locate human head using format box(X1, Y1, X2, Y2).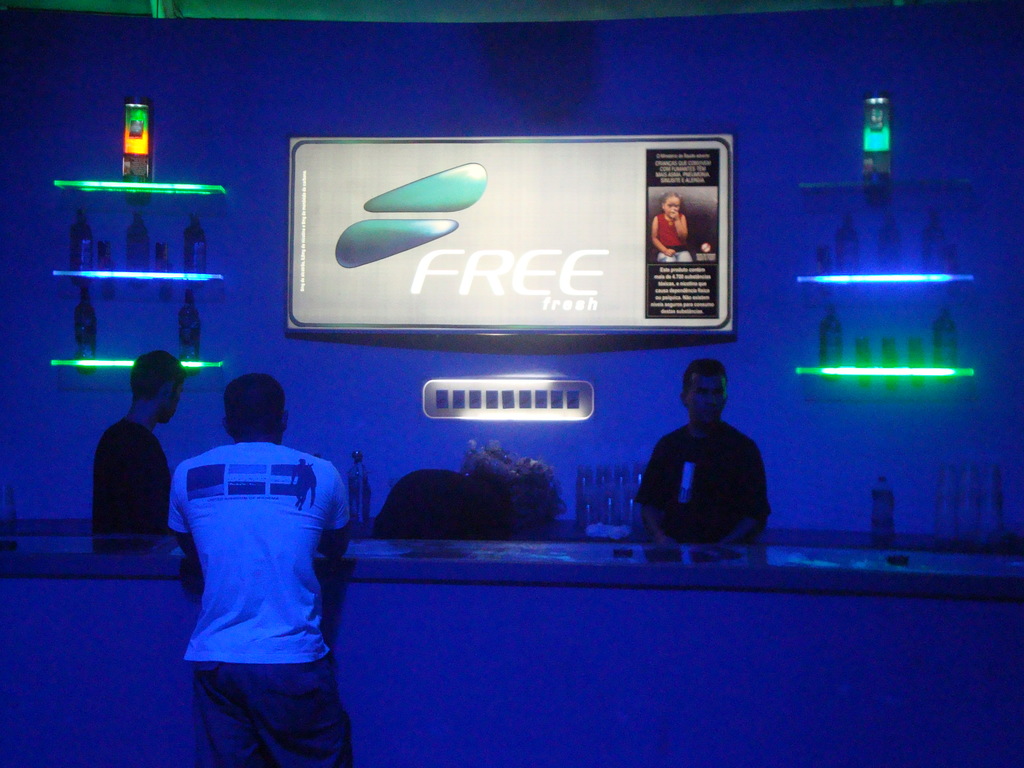
box(129, 348, 188, 428).
